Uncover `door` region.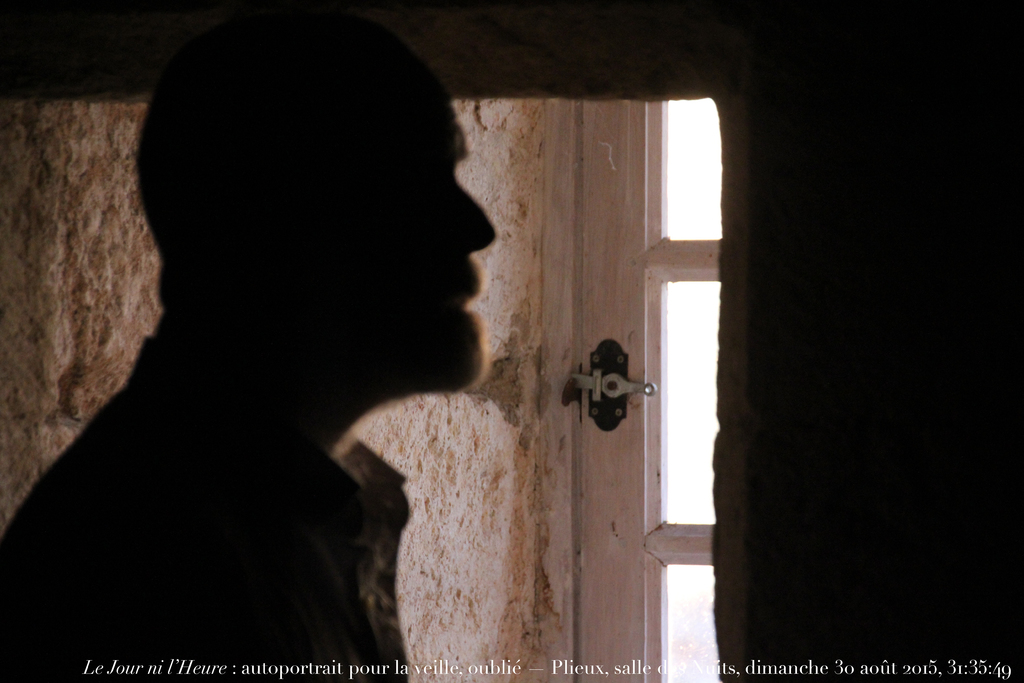
Uncovered: Rect(541, 94, 709, 682).
